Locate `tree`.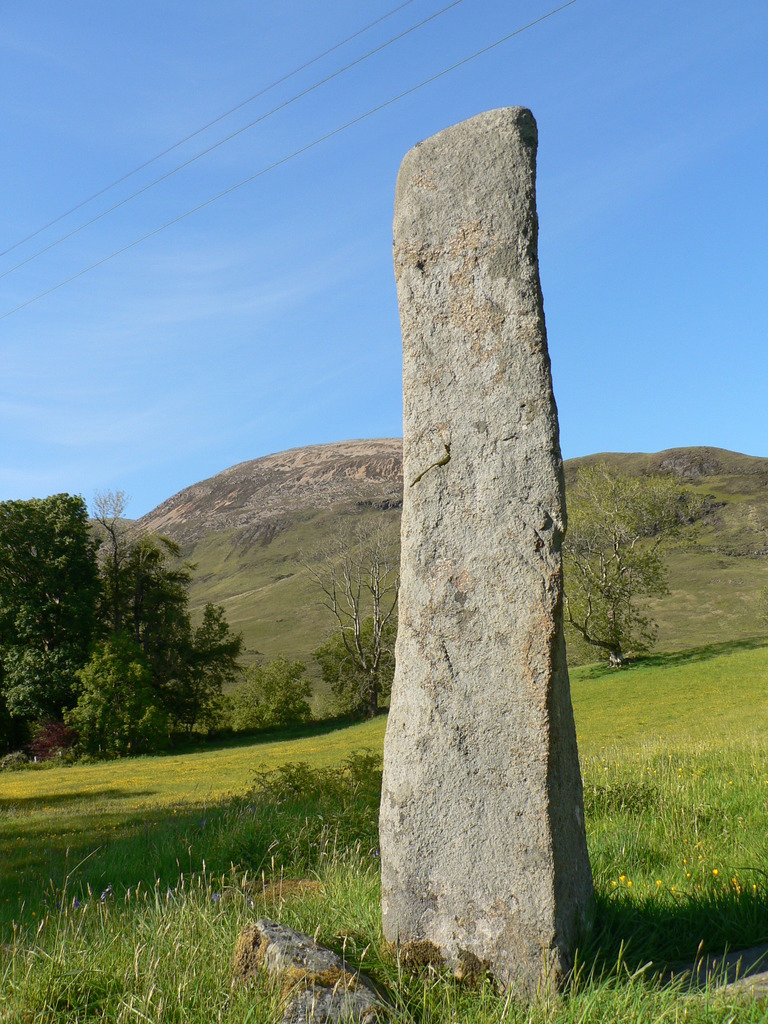
Bounding box: crop(561, 461, 696, 664).
